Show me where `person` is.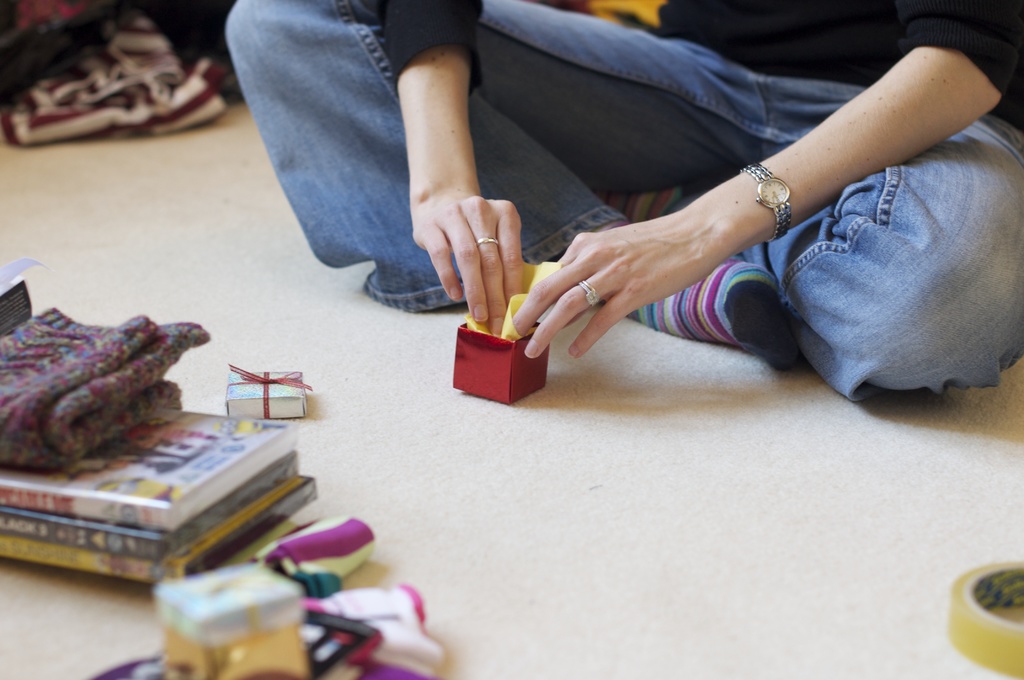
`person` is at BBox(239, 0, 1008, 396).
